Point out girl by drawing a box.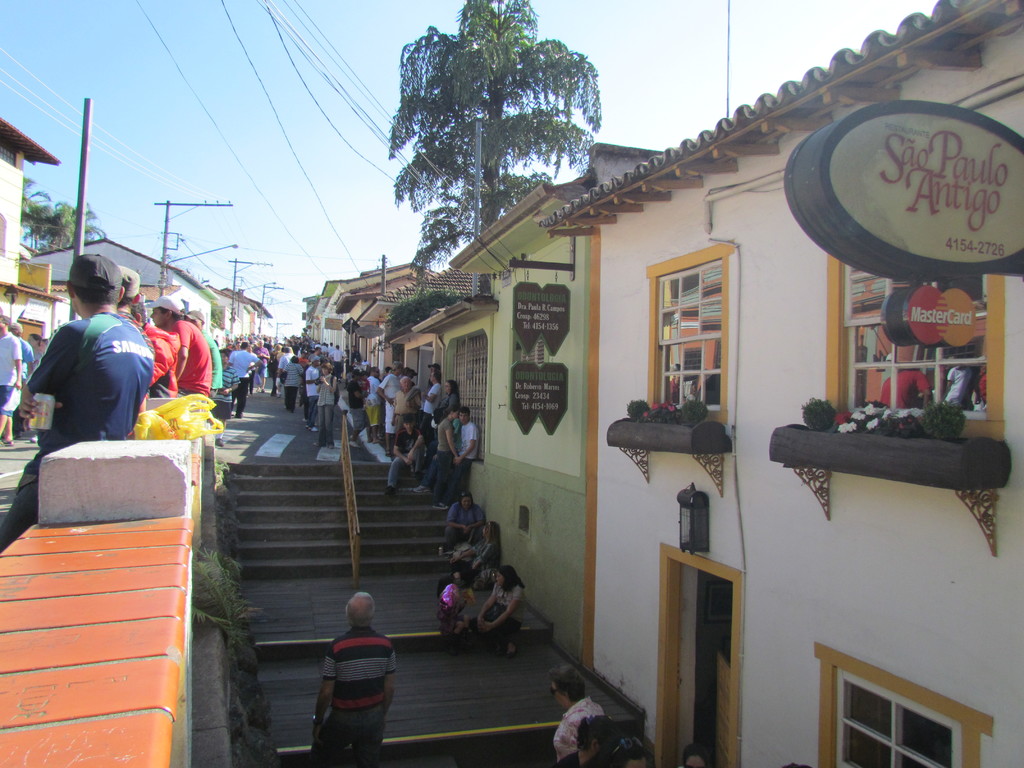
select_region(436, 575, 474, 658).
